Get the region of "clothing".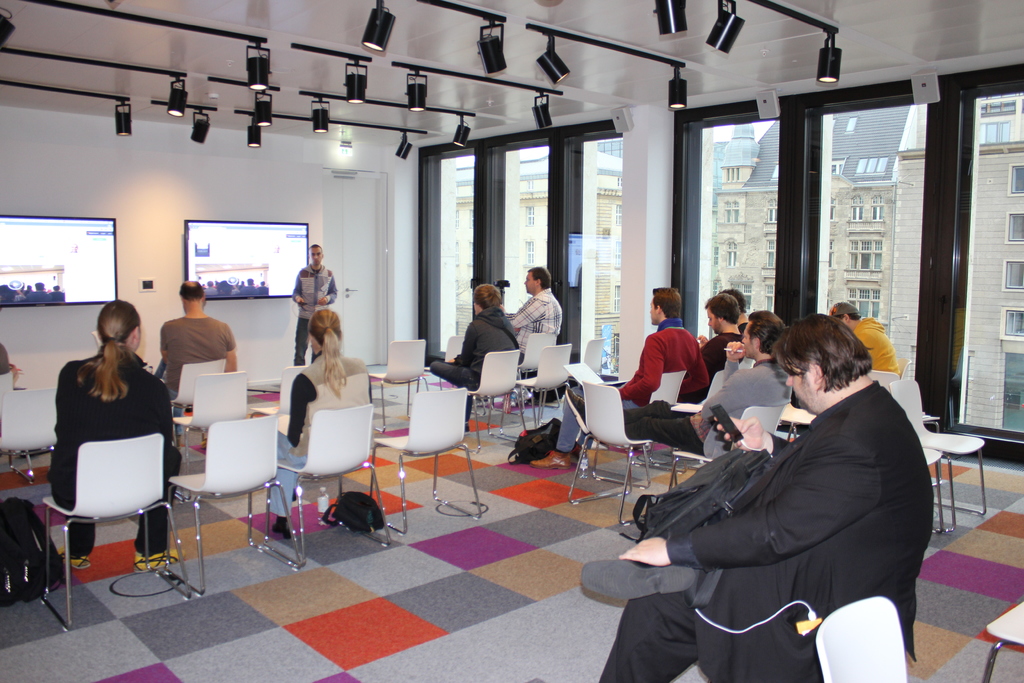
265:349:372:514.
